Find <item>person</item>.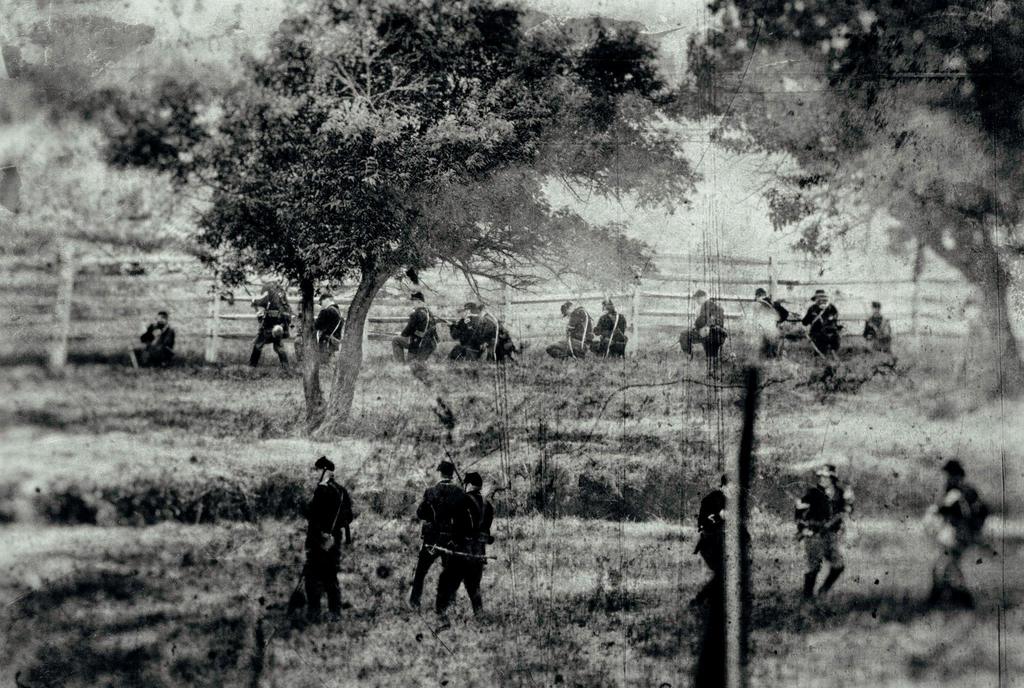
x1=682 y1=475 x2=748 y2=612.
